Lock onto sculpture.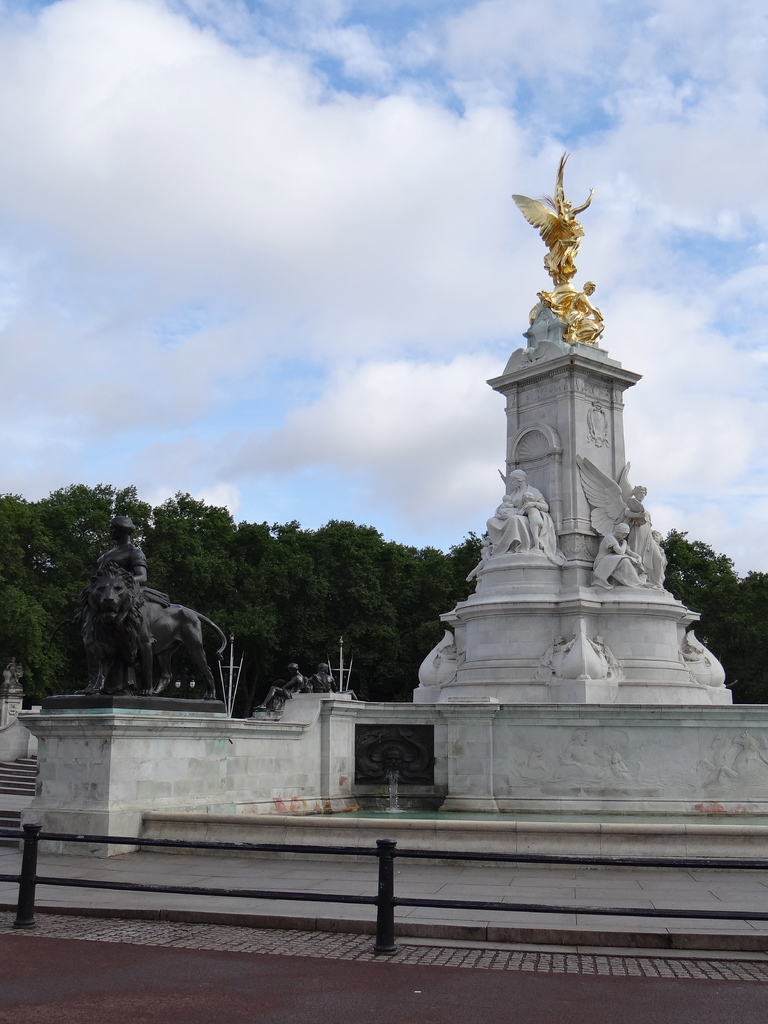
Locked: select_region(539, 628, 583, 676).
